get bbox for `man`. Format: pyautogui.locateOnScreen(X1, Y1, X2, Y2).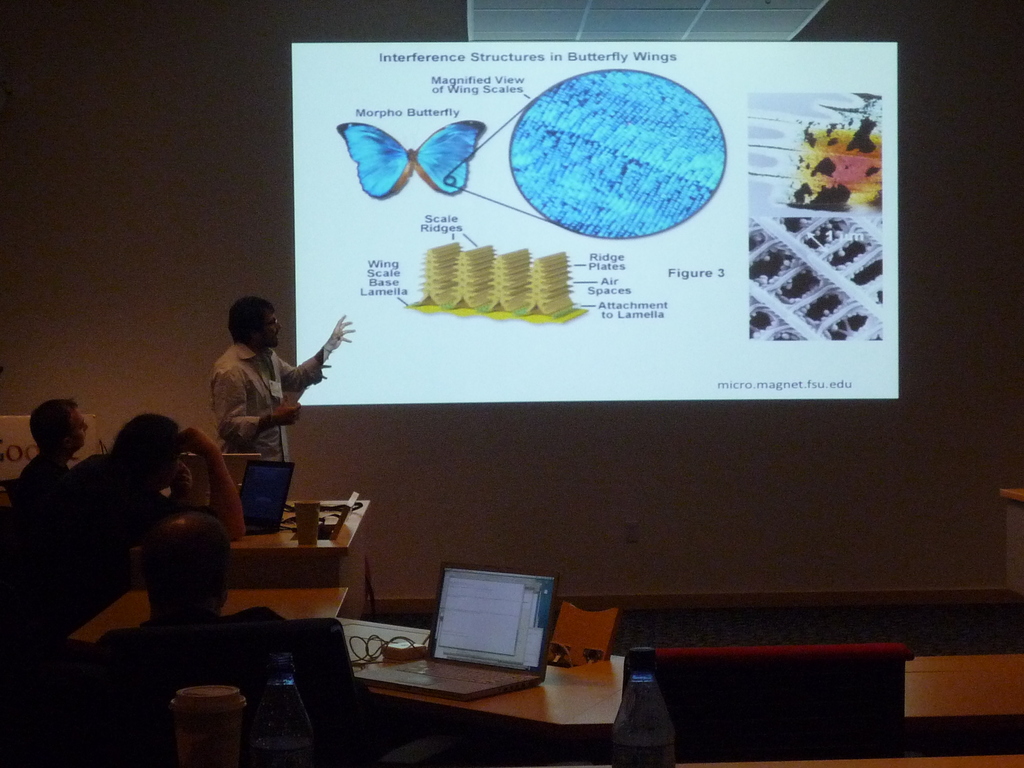
pyautogui.locateOnScreen(123, 509, 308, 686).
